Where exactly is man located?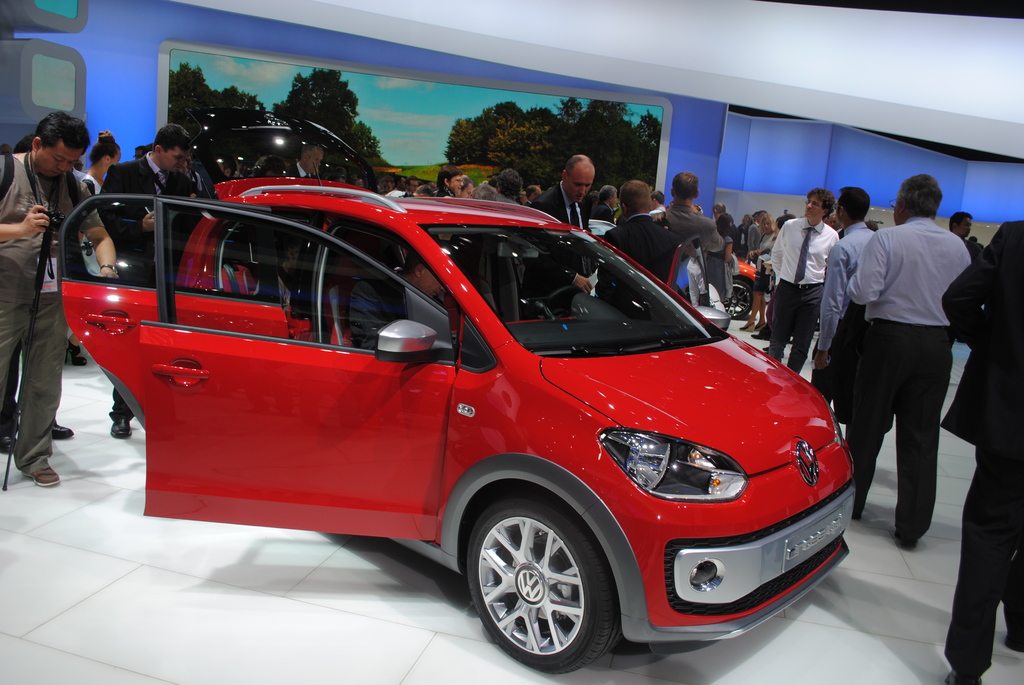
Its bounding box is {"left": 711, "top": 204, "right": 740, "bottom": 251}.
